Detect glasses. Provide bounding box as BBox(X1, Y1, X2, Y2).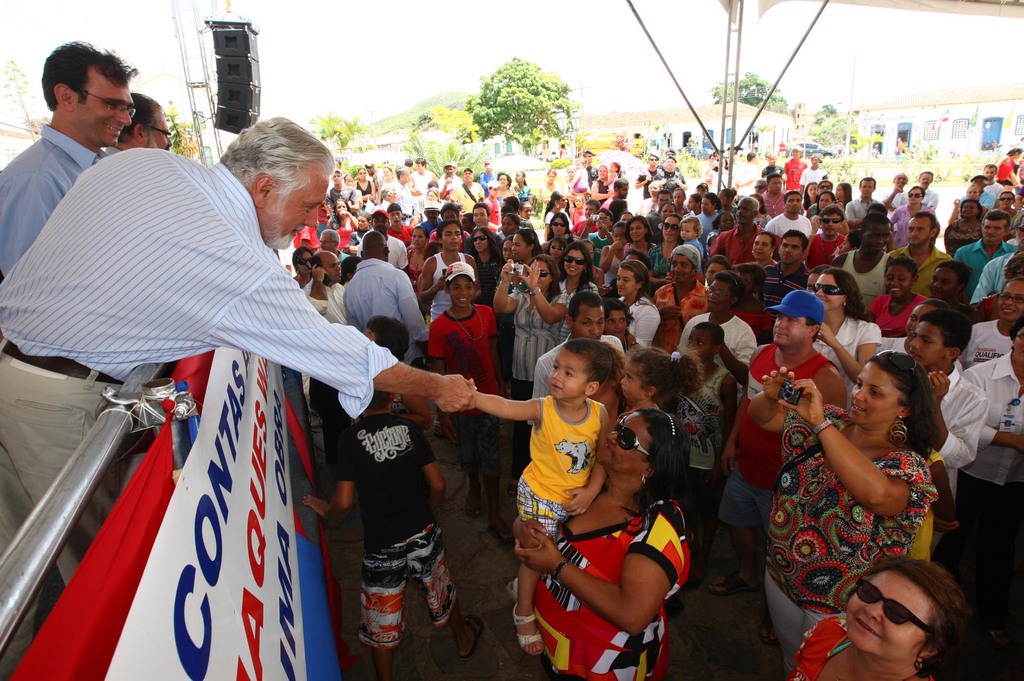
BBox(81, 89, 134, 122).
